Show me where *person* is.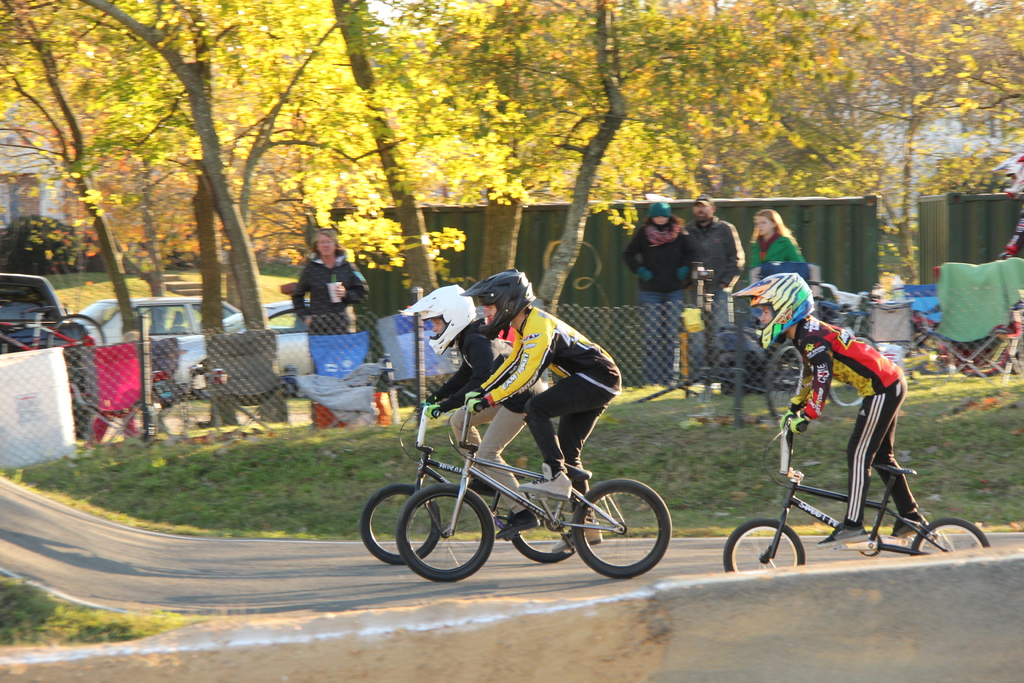
*person* is at [left=996, top=153, right=1023, bottom=341].
